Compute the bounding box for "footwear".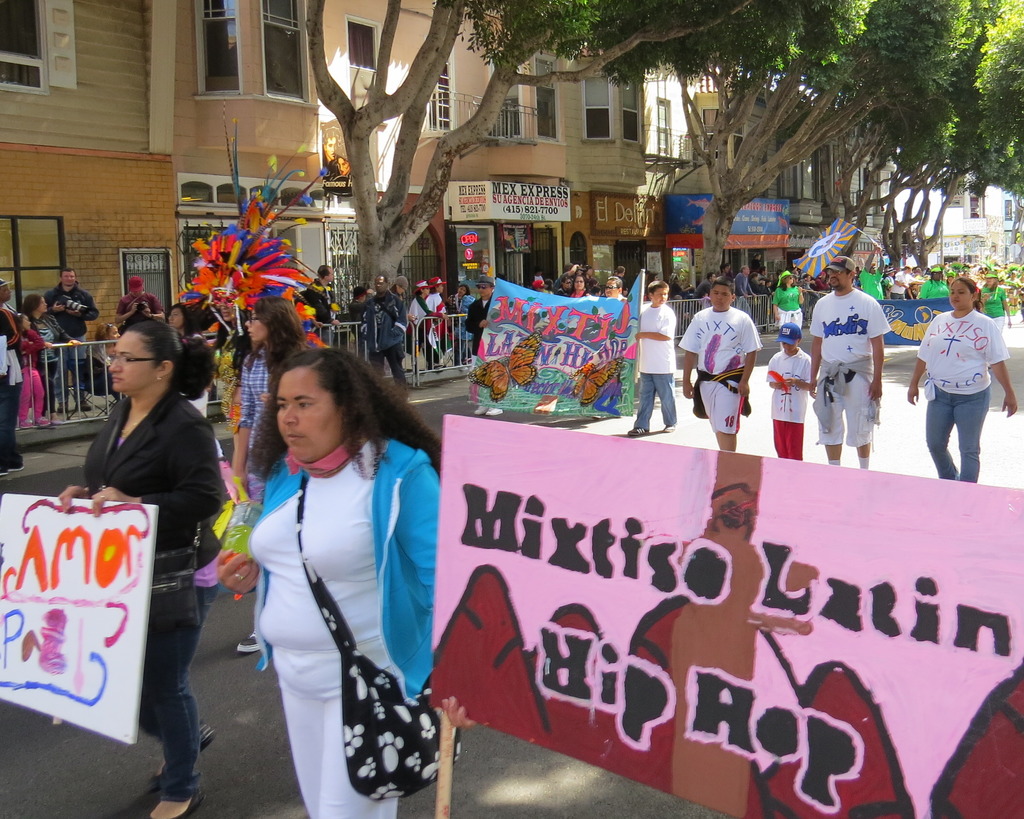
x1=142 y1=792 x2=200 y2=818.
